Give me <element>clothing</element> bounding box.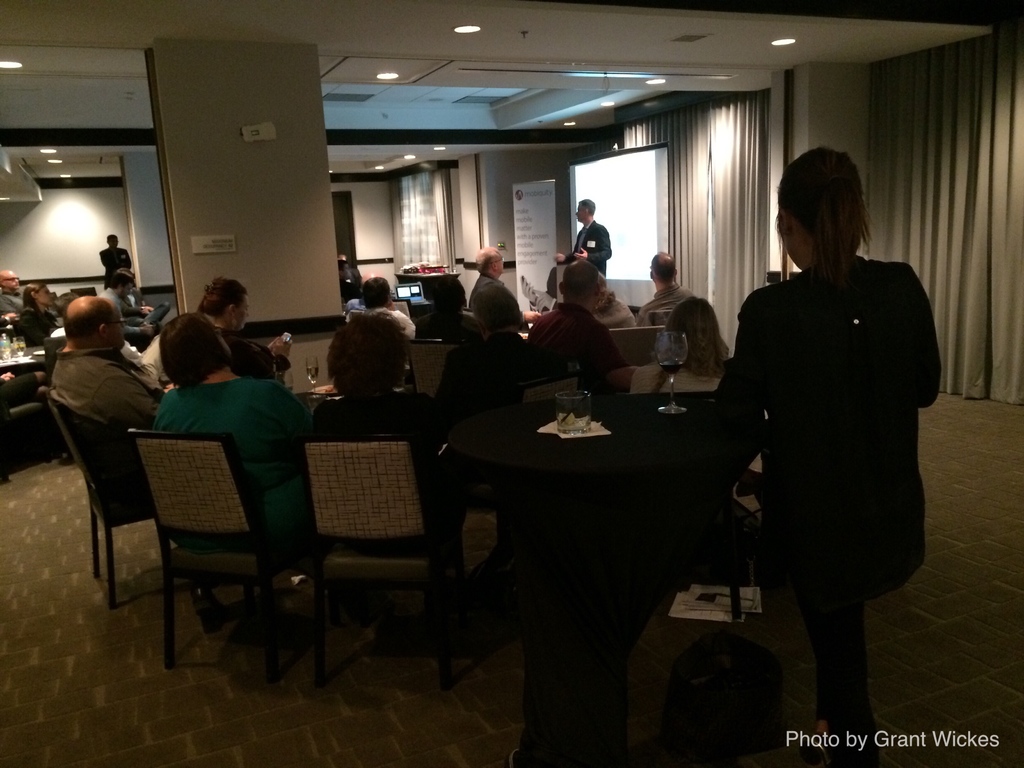
crop(477, 270, 534, 335).
